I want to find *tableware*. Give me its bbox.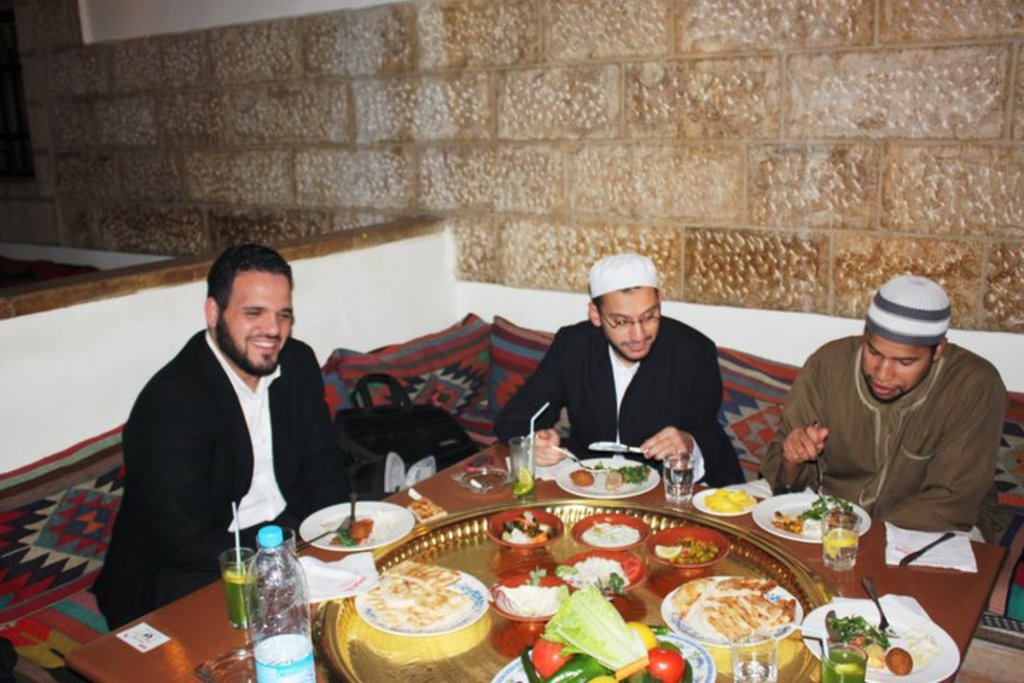
863, 575, 895, 636.
